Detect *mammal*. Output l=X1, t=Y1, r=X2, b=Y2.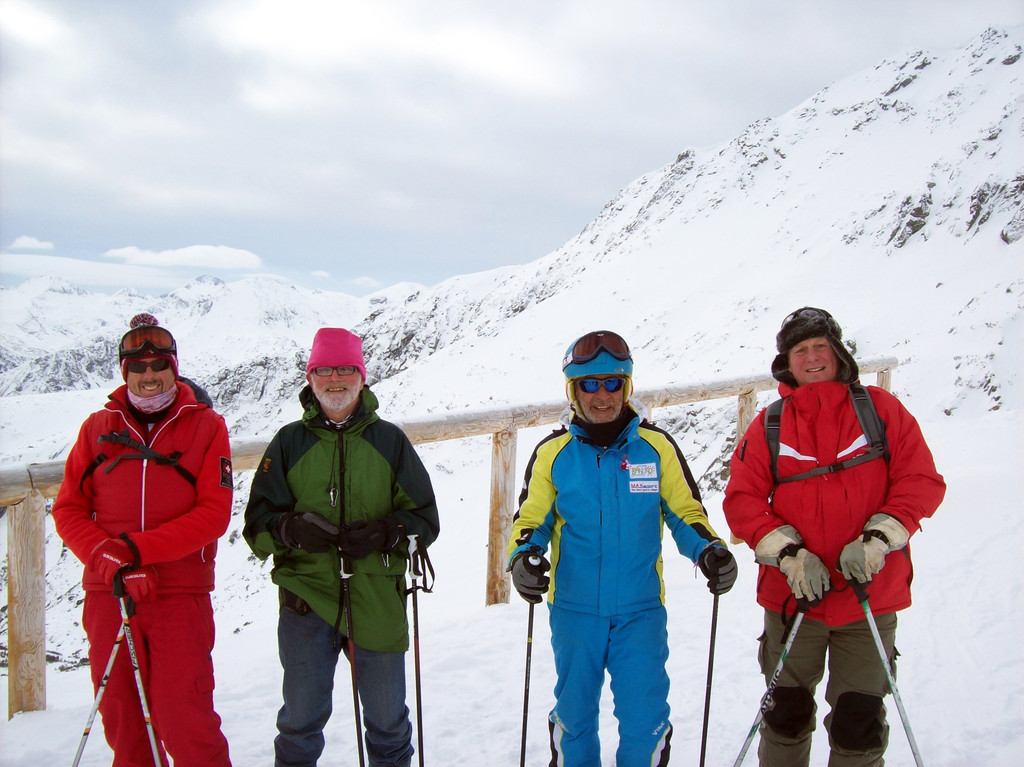
l=718, t=323, r=936, b=743.
